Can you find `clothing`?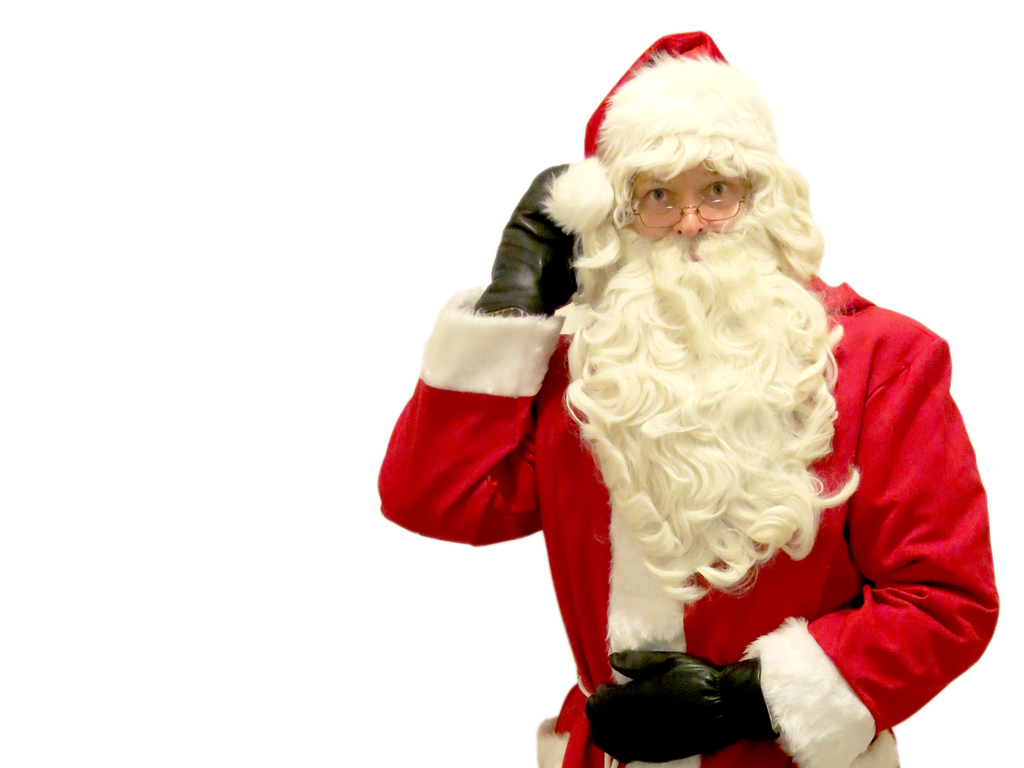
Yes, bounding box: {"left": 363, "top": 104, "right": 979, "bottom": 762}.
